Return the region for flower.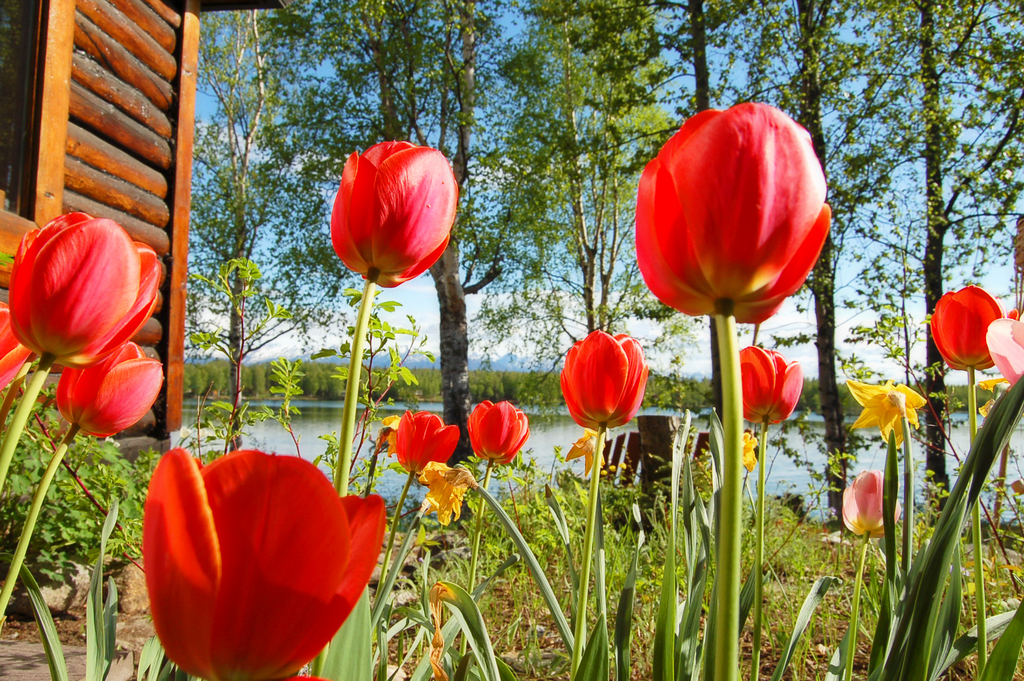
<box>0,300,33,397</box>.
